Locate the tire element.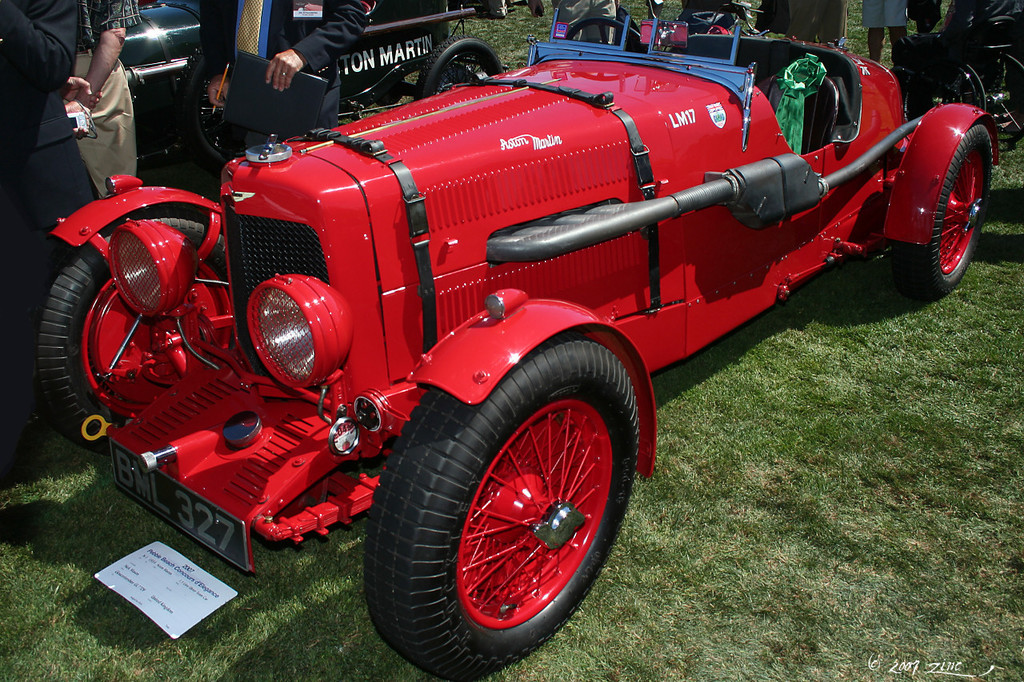
Element bbox: rect(39, 208, 277, 429).
